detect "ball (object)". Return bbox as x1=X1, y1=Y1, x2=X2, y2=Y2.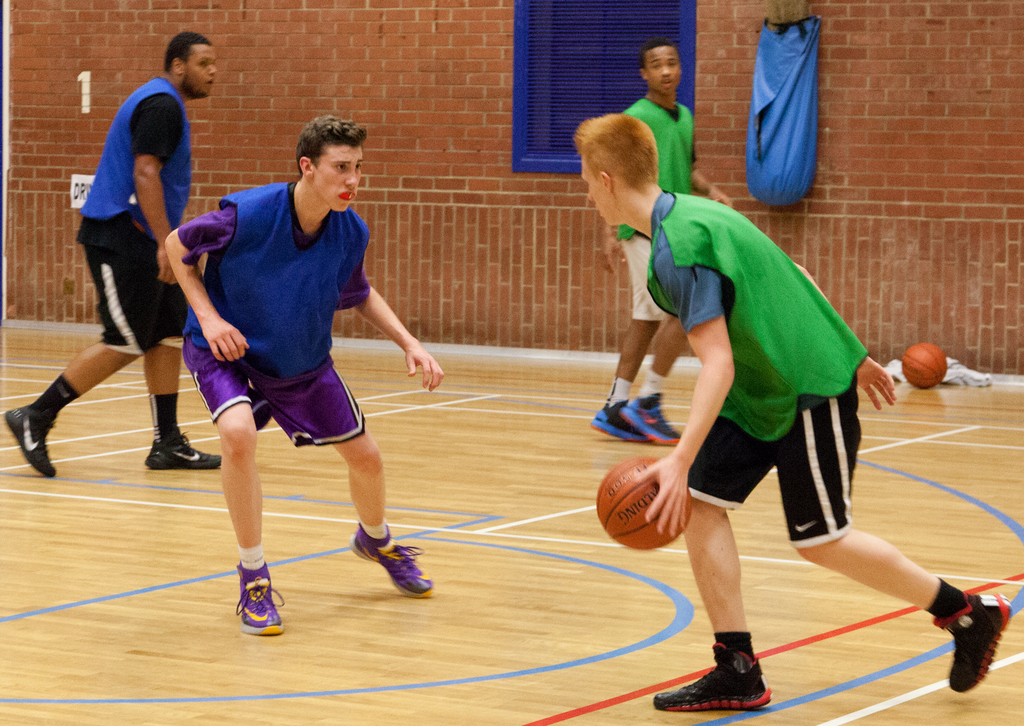
x1=903, y1=341, x2=948, y2=387.
